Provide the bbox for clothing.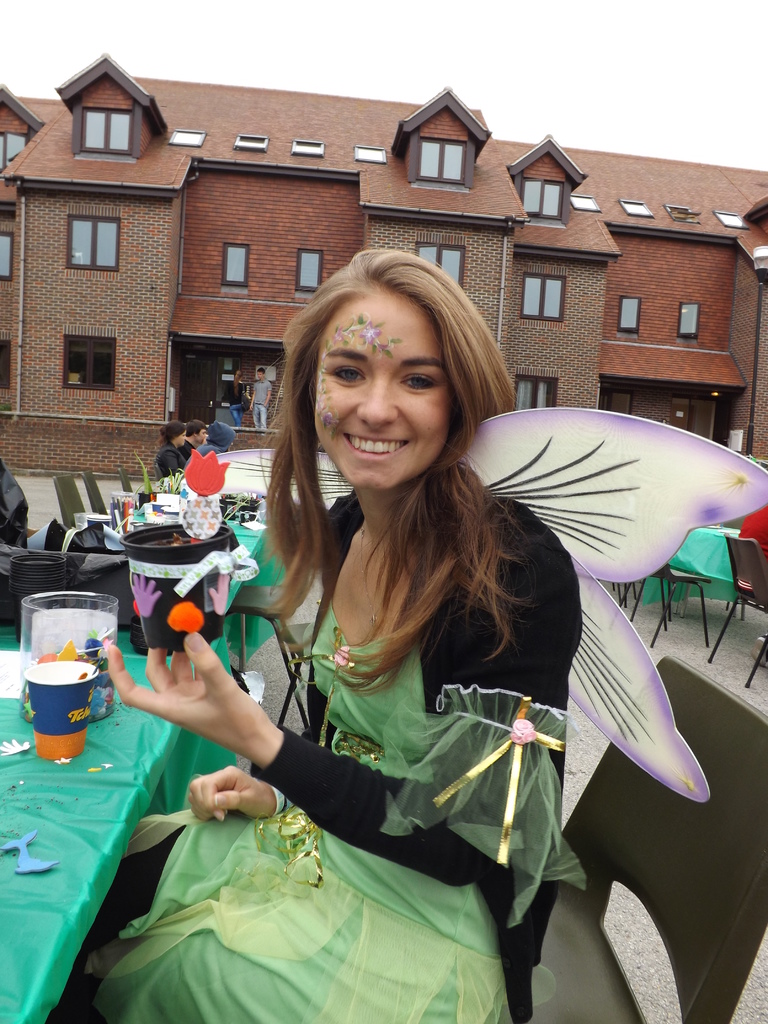
detection(158, 443, 183, 481).
